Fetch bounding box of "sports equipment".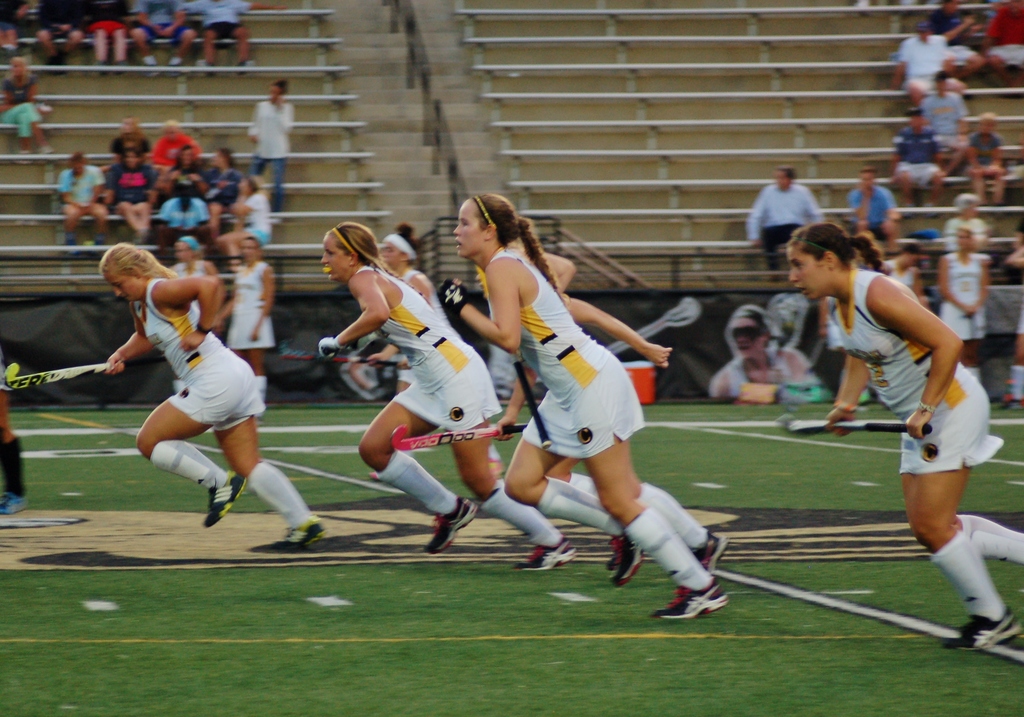
Bbox: (934,616,1023,651).
